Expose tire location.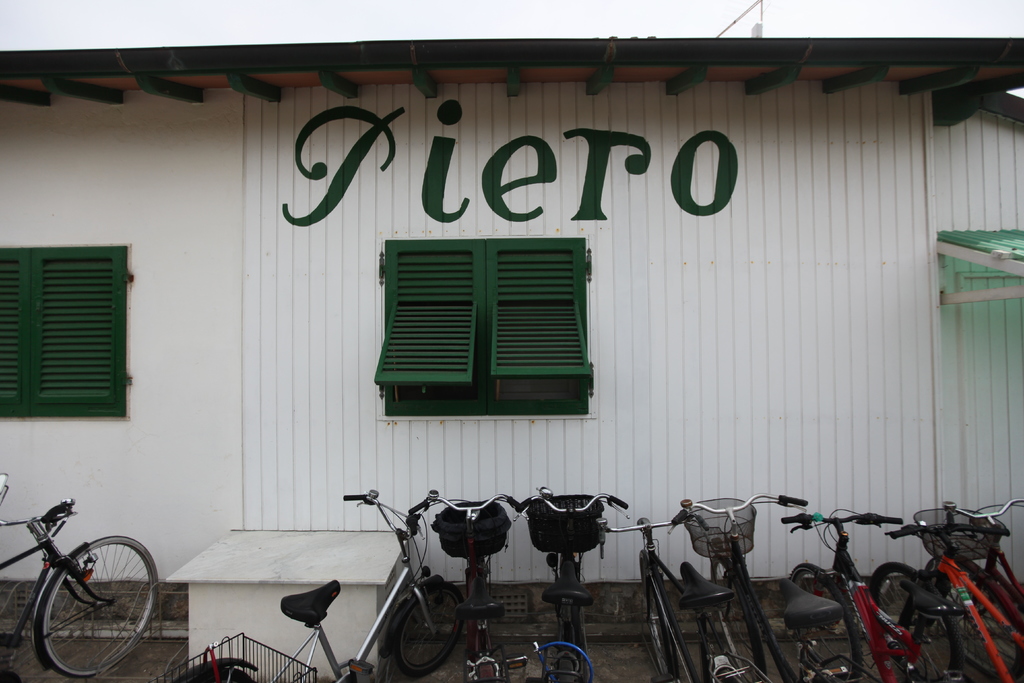
Exposed at [936,579,1023,682].
